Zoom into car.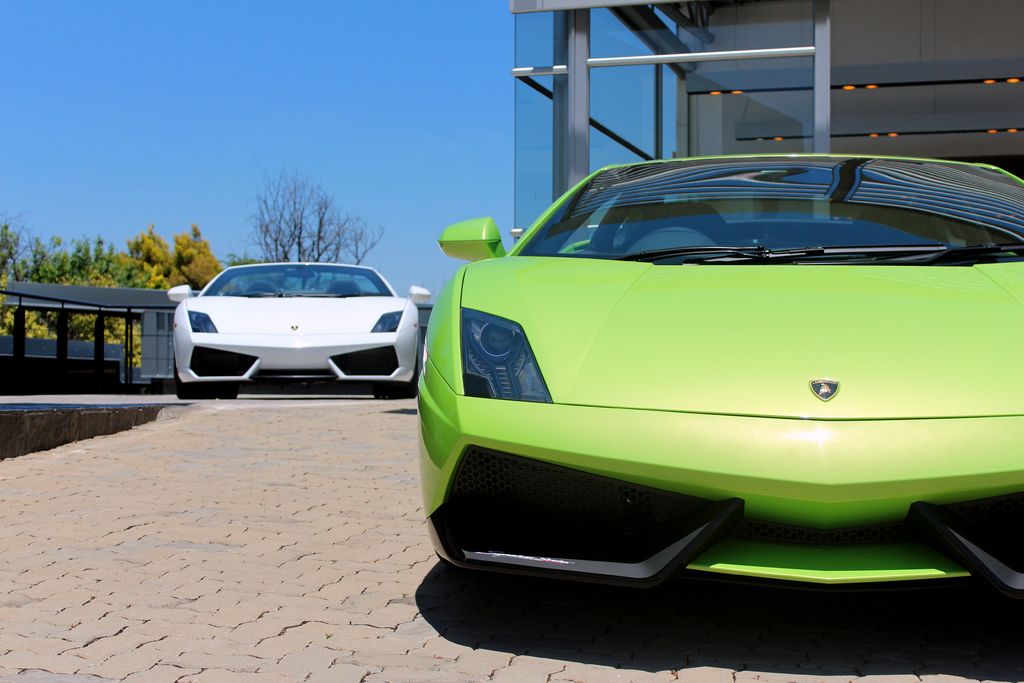
Zoom target: [left=416, top=150, right=1023, bottom=603].
